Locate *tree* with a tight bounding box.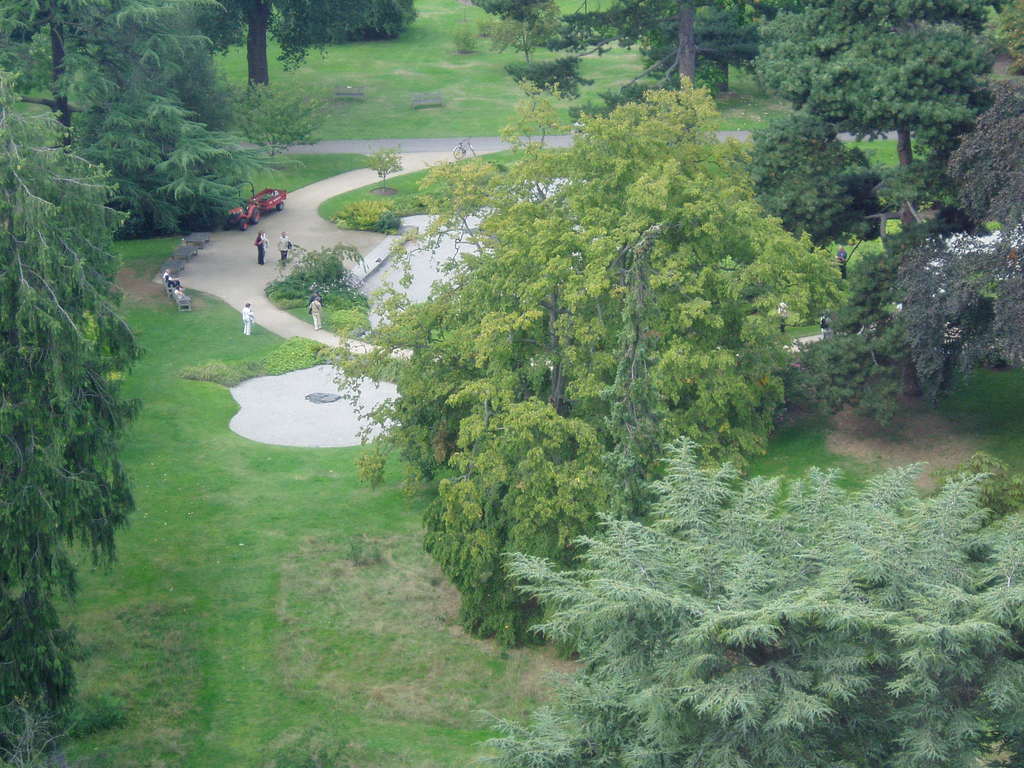
[x1=263, y1=0, x2=419, y2=45].
